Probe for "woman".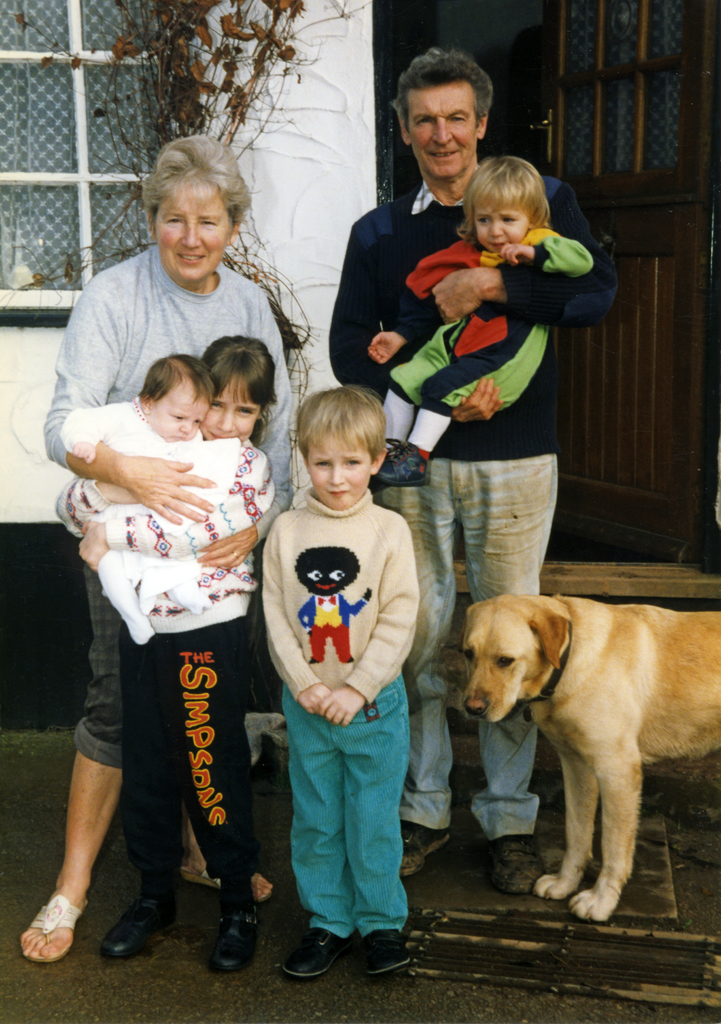
Probe result: <bbox>12, 131, 305, 953</bbox>.
